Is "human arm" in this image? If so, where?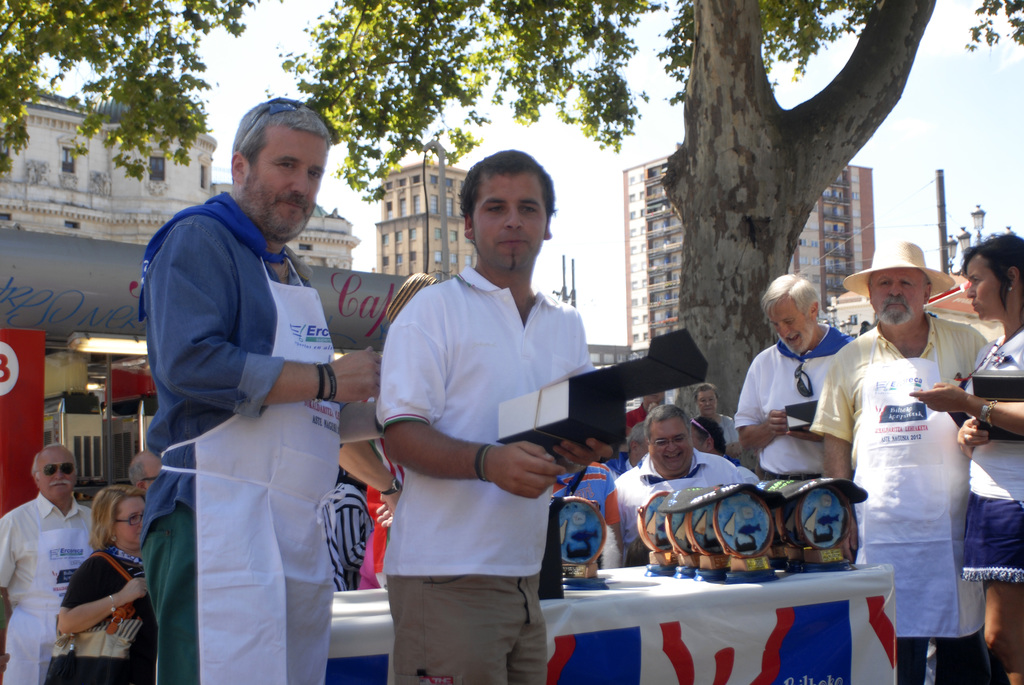
Yes, at <region>551, 305, 610, 468</region>.
